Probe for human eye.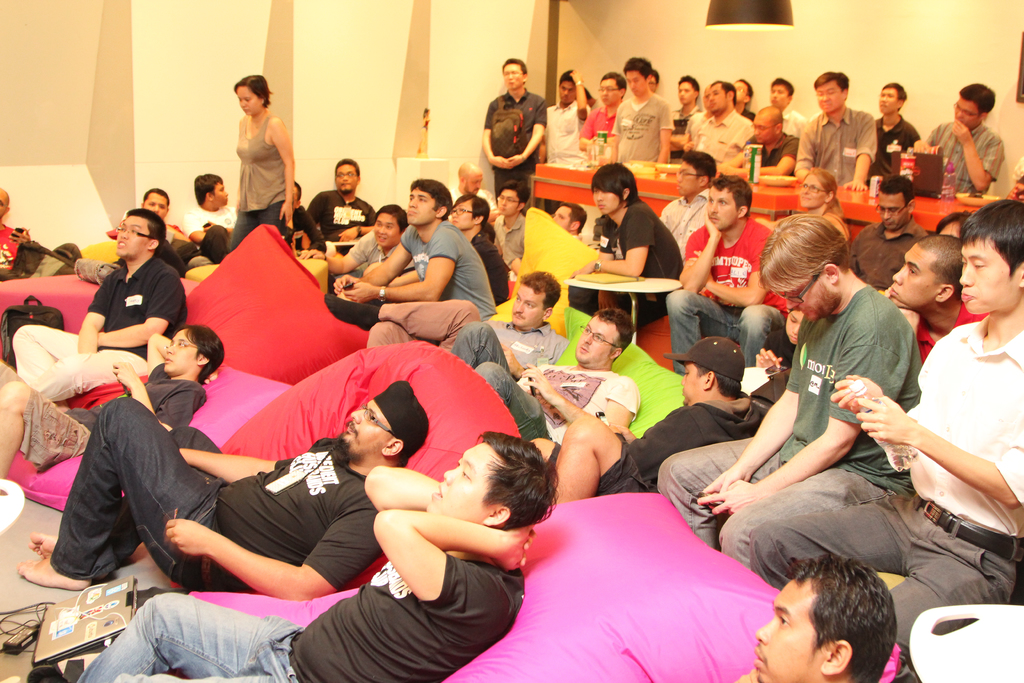
Probe result: pyautogui.locateOnScreen(515, 295, 521, 302).
